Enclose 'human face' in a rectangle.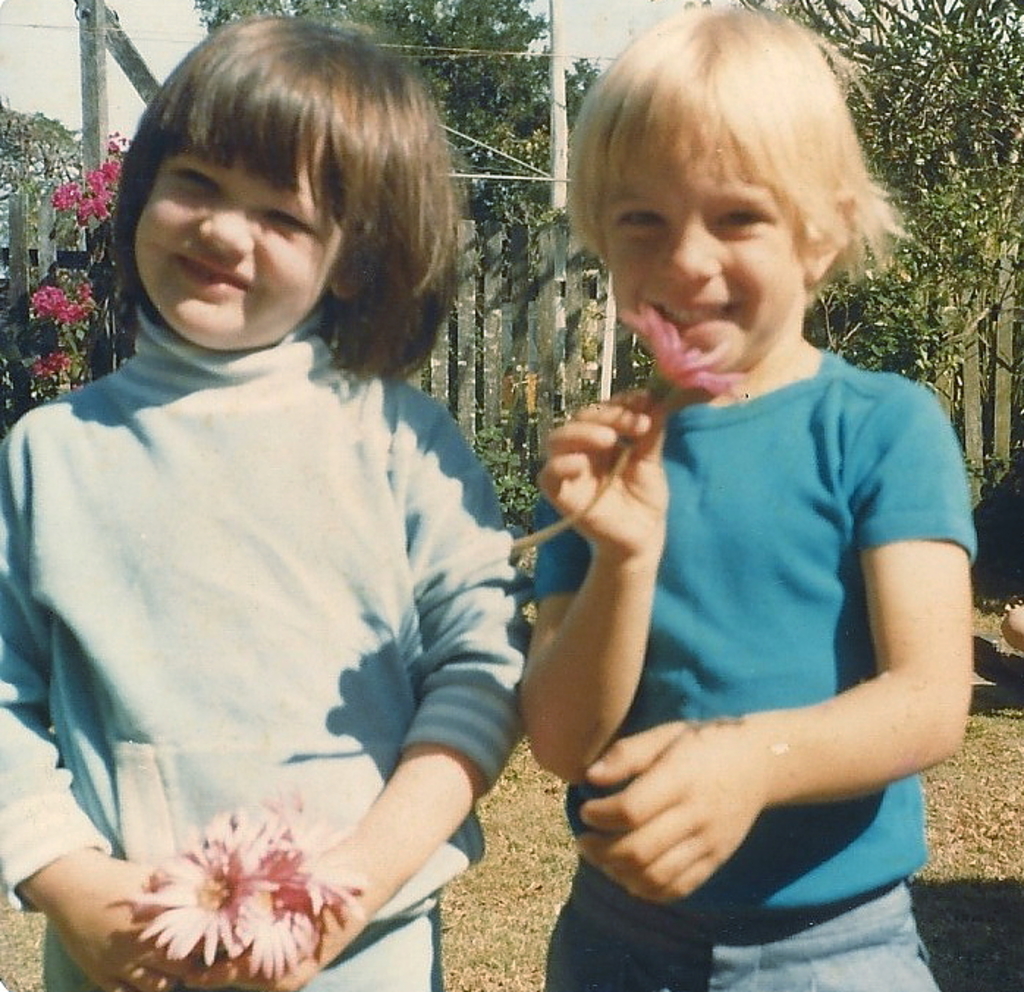
box(136, 113, 345, 348).
